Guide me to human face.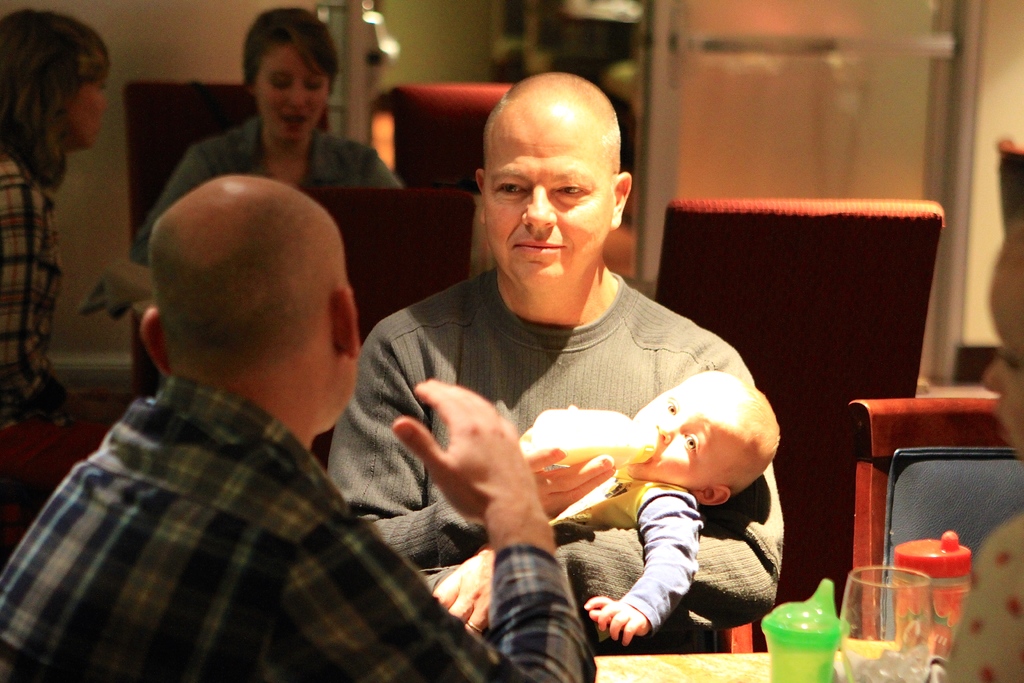
Guidance: (483,92,614,290).
